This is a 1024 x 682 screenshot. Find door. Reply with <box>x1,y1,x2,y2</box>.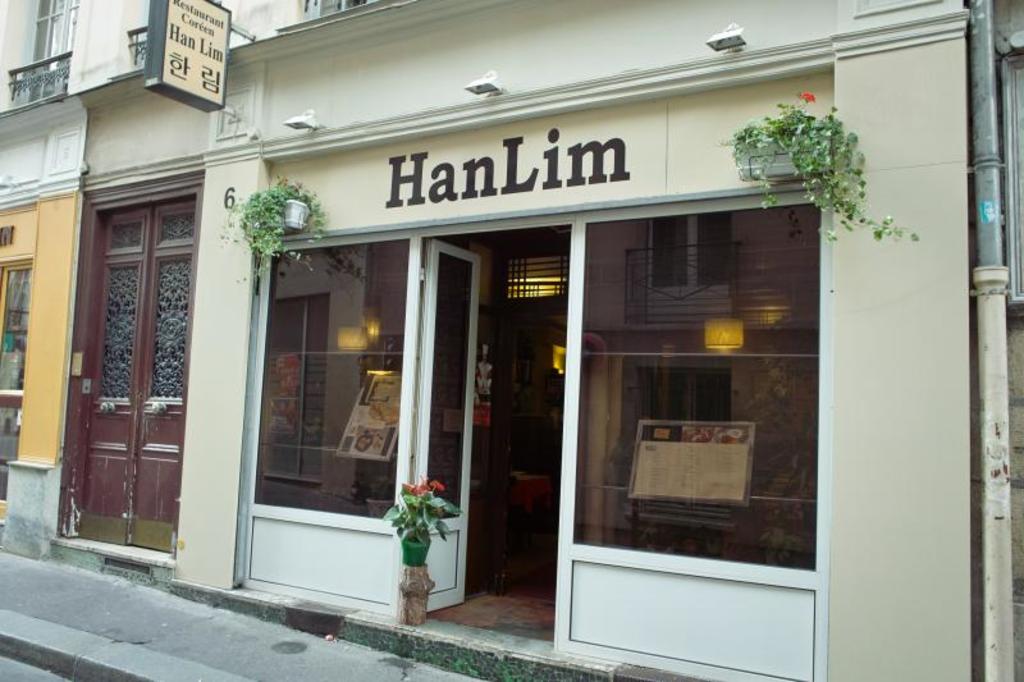
<box>76,197,196,551</box>.
